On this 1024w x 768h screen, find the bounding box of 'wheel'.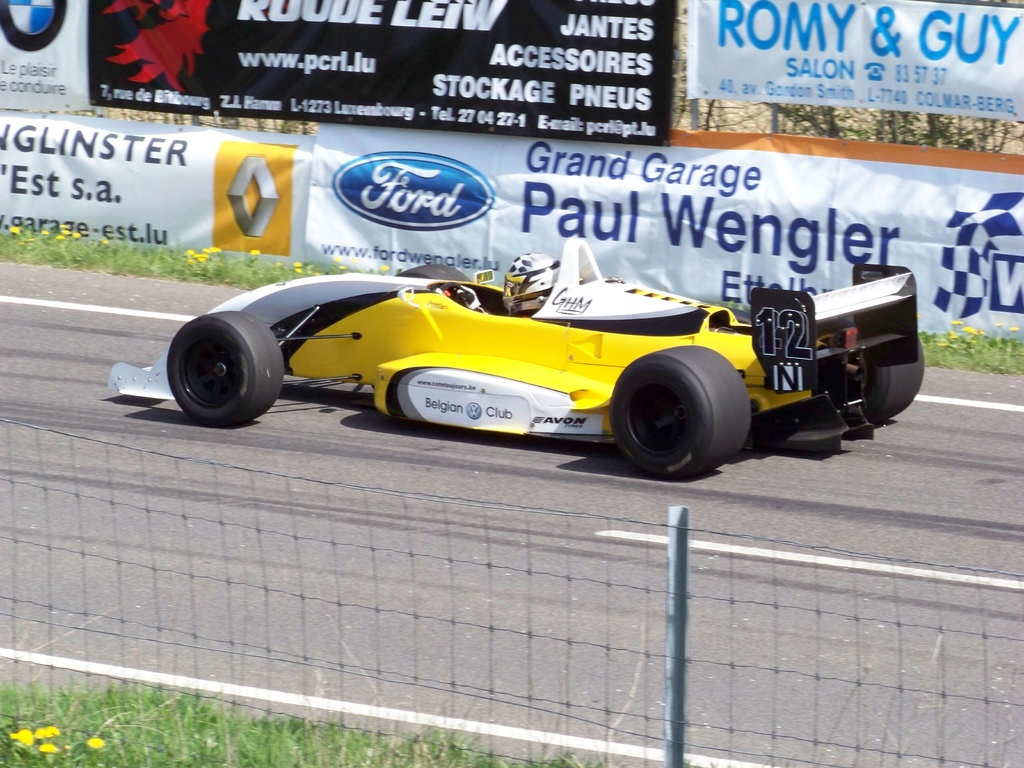
Bounding box: {"x1": 861, "y1": 346, "x2": 929, "y2": 423}.
